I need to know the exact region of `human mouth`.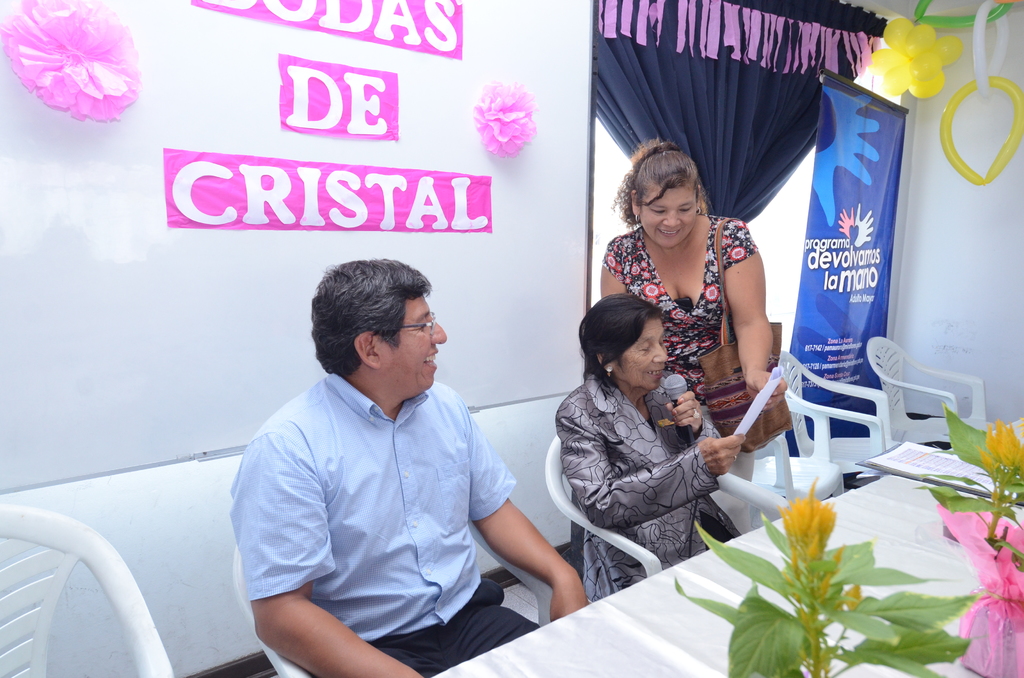
Region: (left=648, top=364, right=666, bottom=381).
